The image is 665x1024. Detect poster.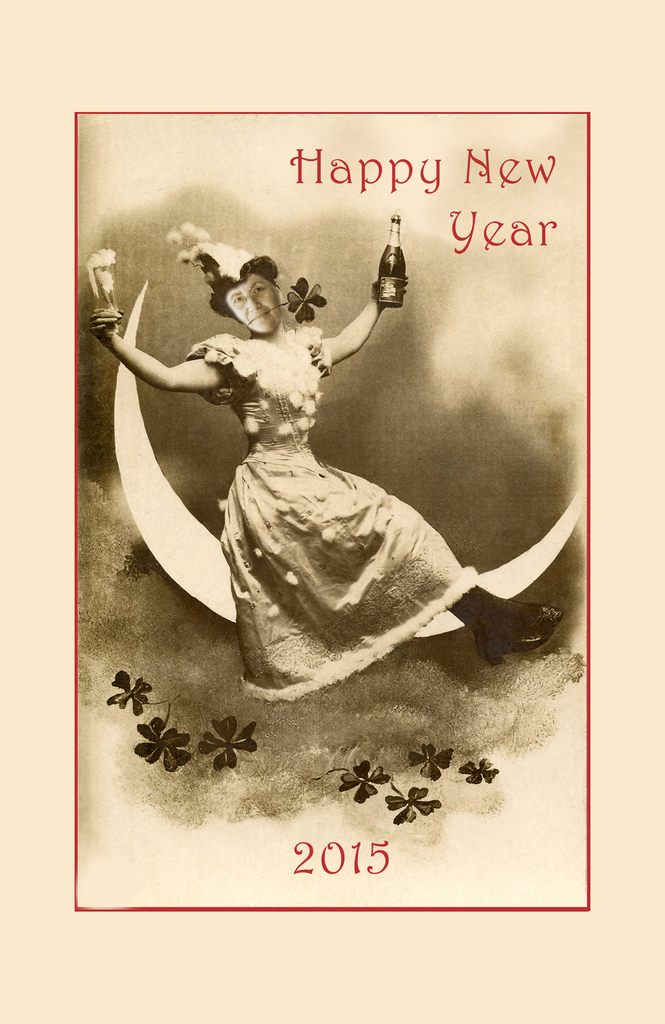
Detection: (left=72, top=113, right=591, bottom=909).
